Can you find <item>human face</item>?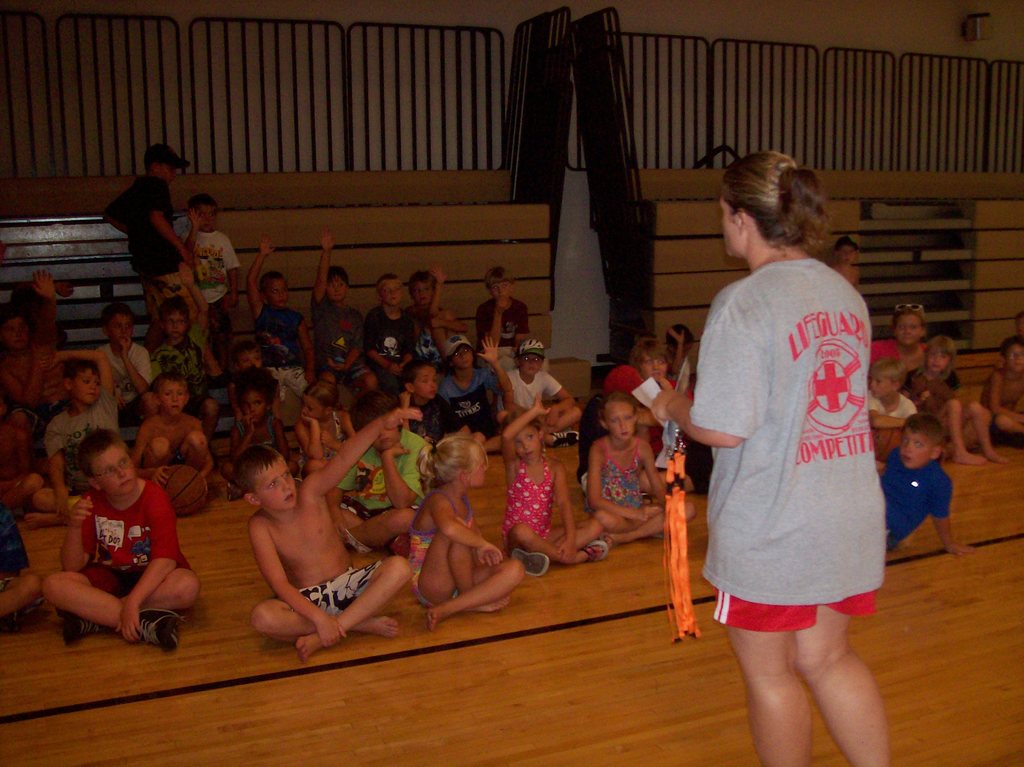
Yes, bounding box: crop(416, 366, 435, 396).
